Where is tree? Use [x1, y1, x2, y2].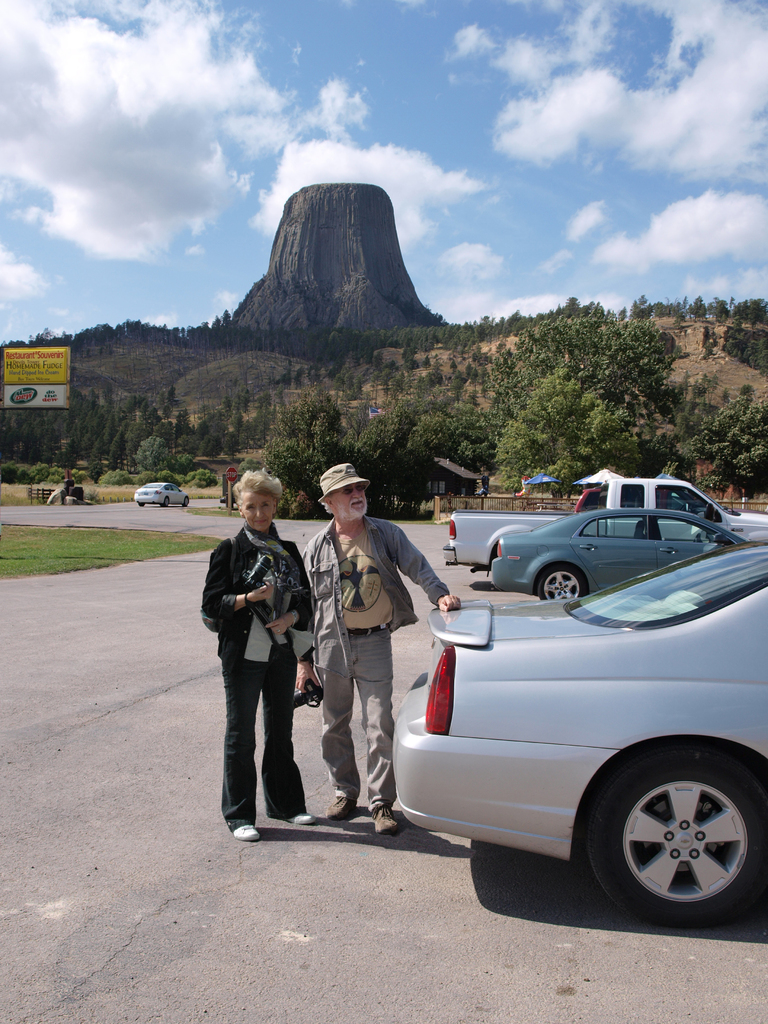
[422, 371, 438, 388].
